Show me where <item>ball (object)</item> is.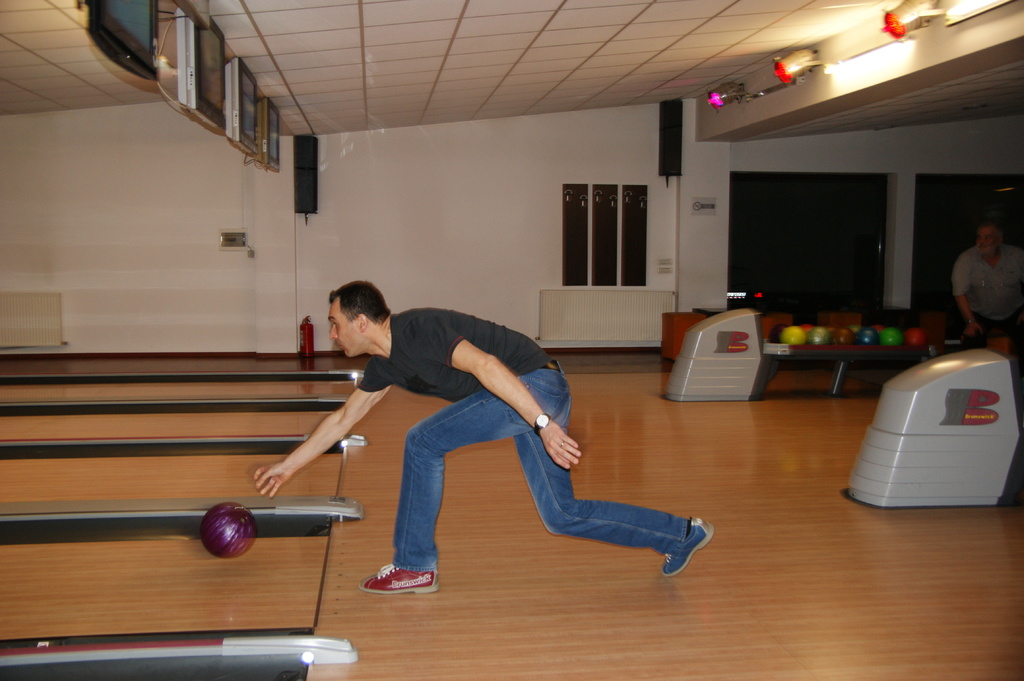
<item>ball (object)</item> is at pyautogui.locateOnScreen(200, 502, 257, 561).
